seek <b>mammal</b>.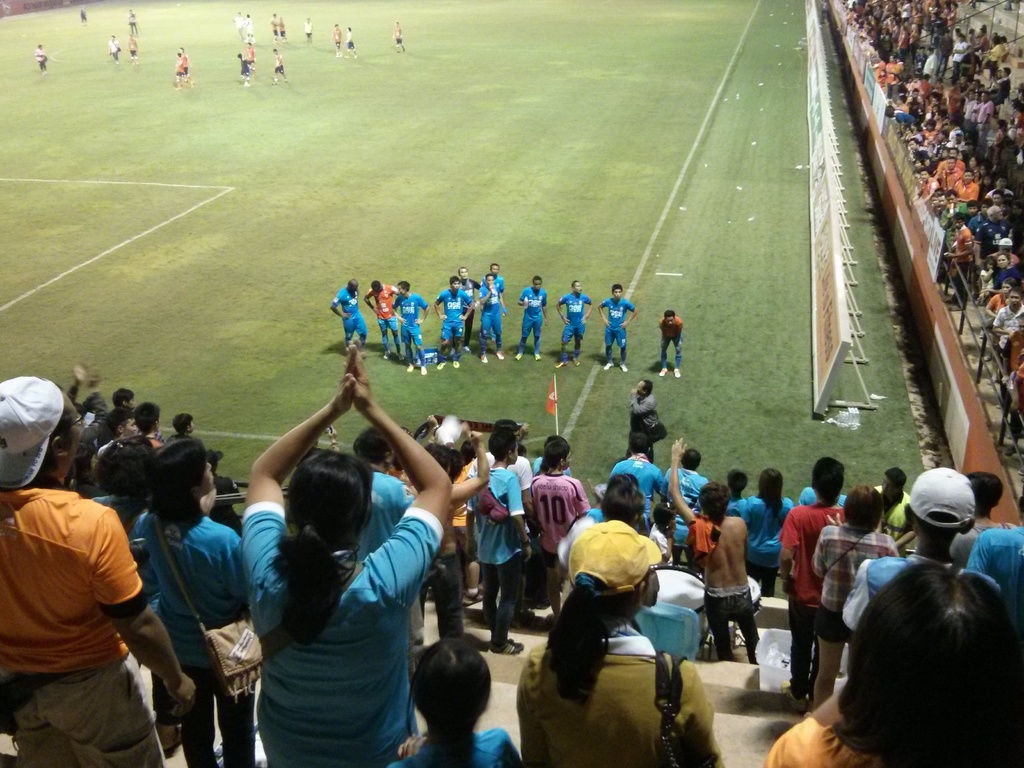
[76,8,89,21].
